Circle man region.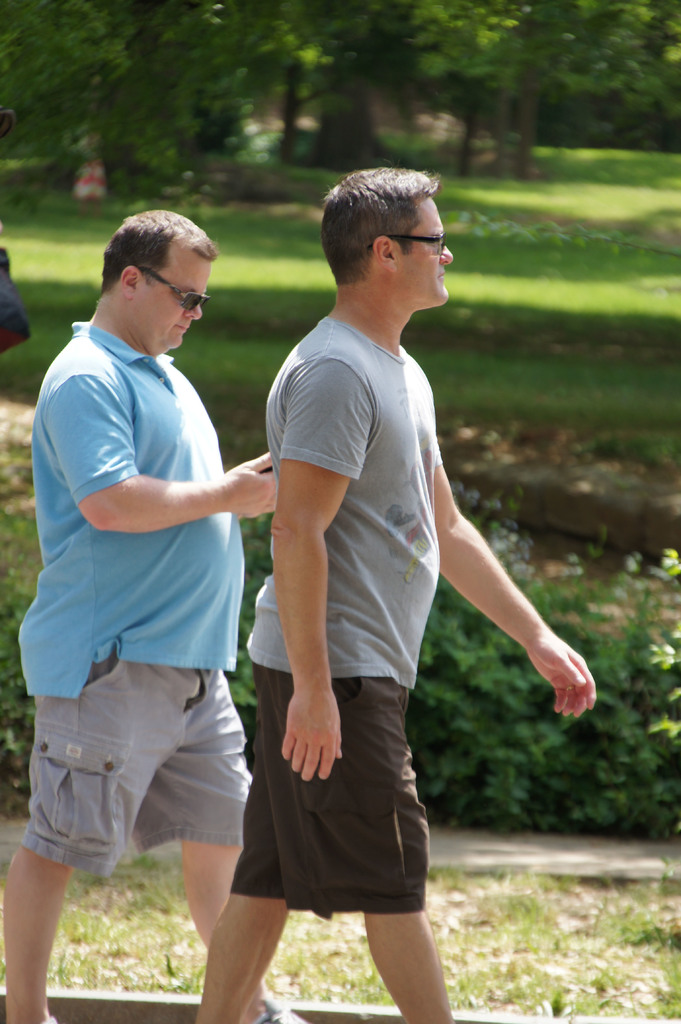
Region: left=26, top=180, right=273, bottom=980.
